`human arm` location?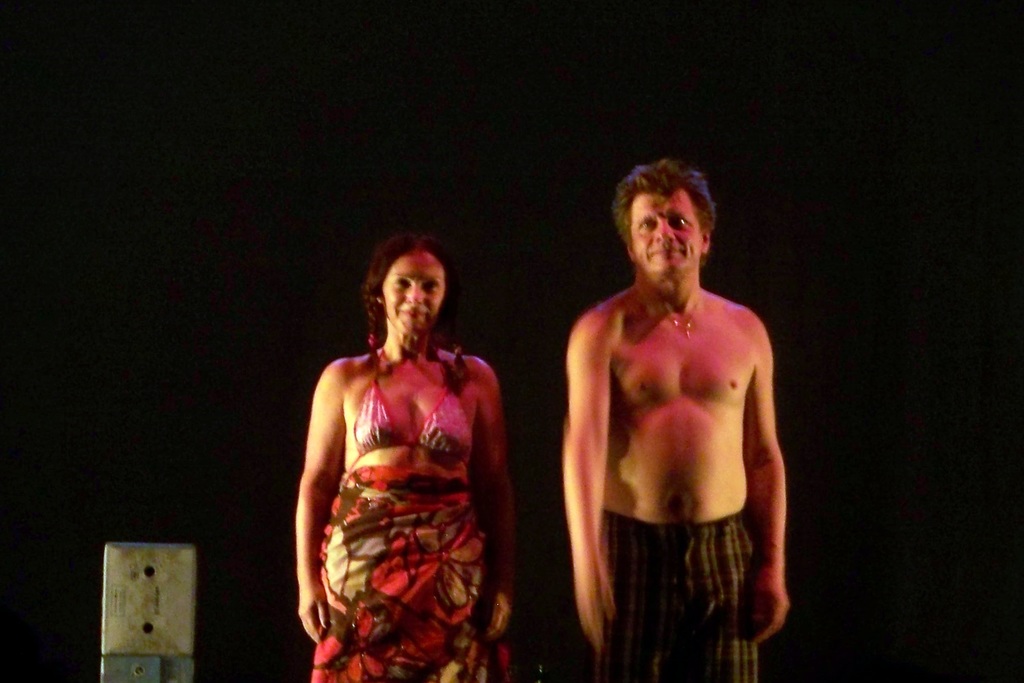
(x1=724, y1=322, x2=799, y2=645)
